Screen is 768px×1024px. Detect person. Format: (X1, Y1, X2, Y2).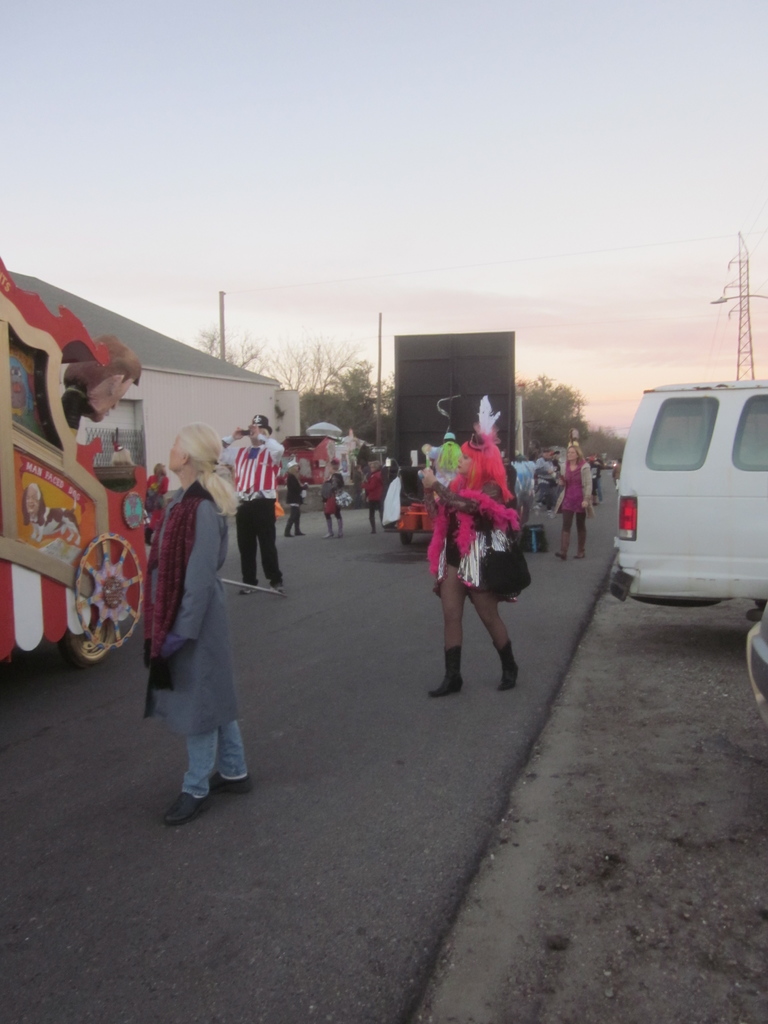
(532, 447, 559, 515).
